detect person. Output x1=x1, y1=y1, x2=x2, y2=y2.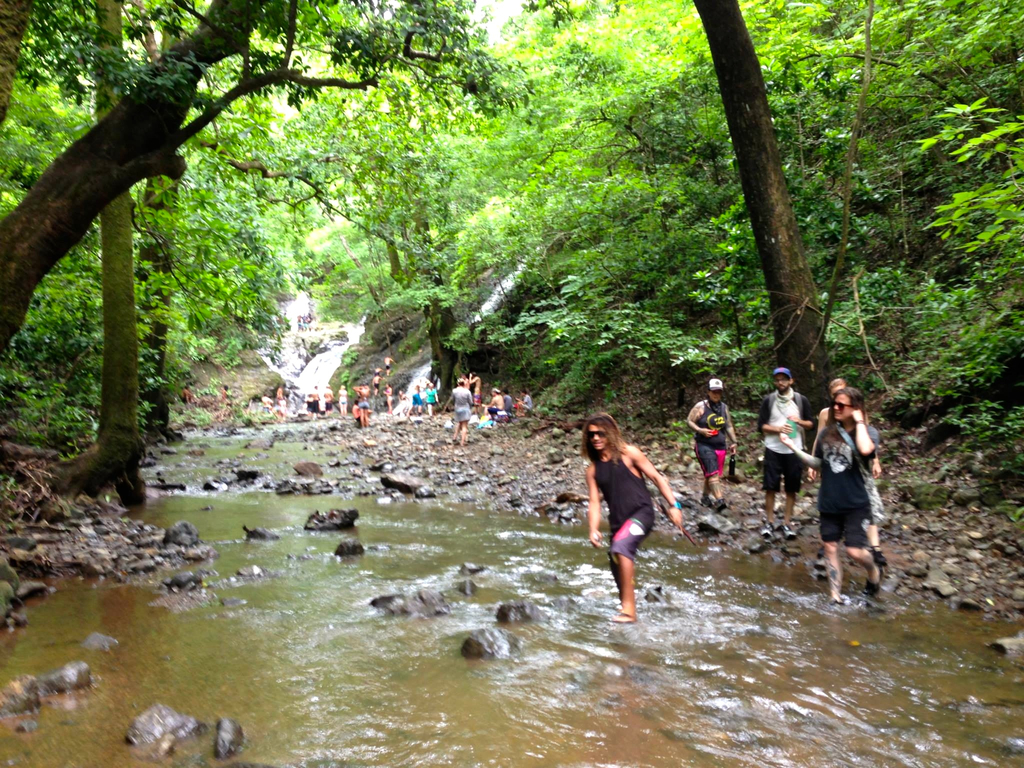
x1=779, y1=389, x2=885, y2=604.
